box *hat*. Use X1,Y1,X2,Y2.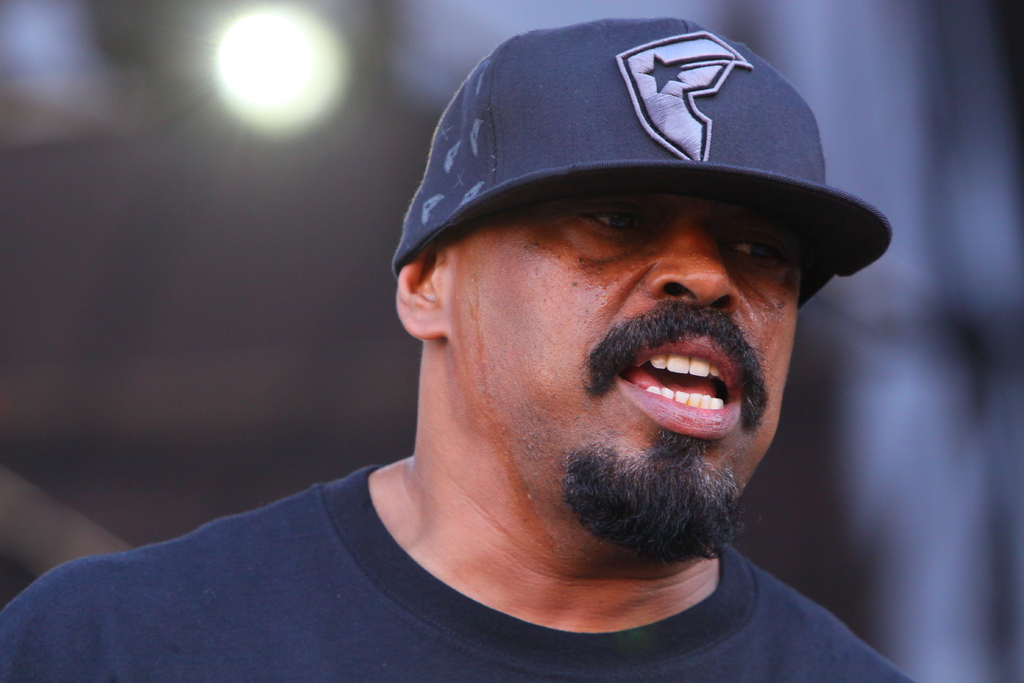
390,14,895,281.
